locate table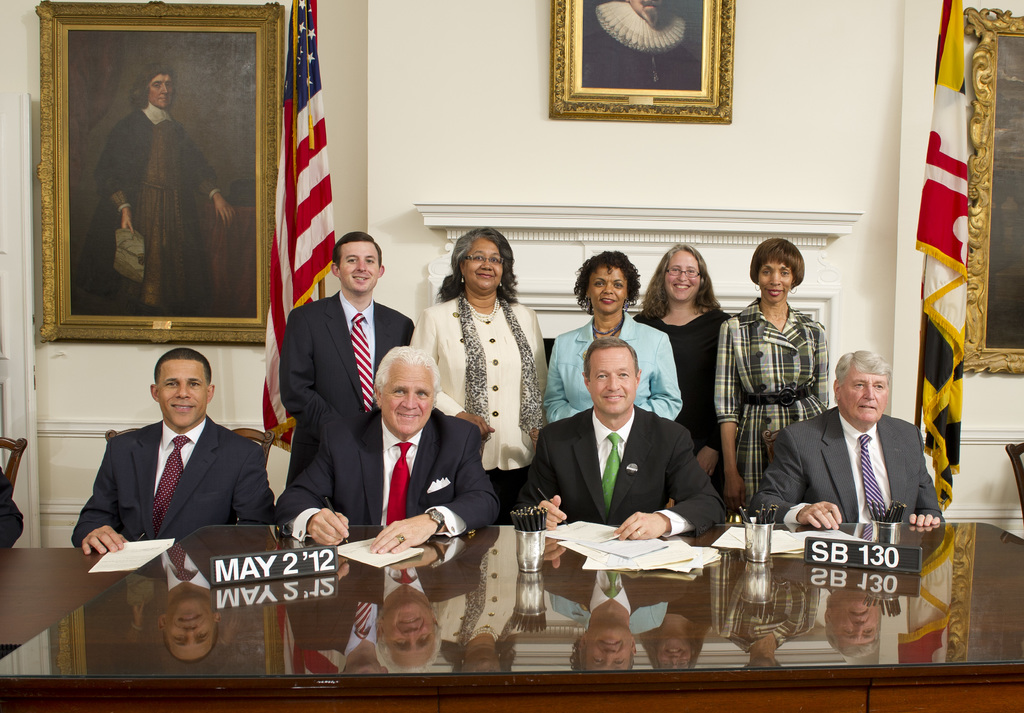
detection(0, 523, 1023, 707)
